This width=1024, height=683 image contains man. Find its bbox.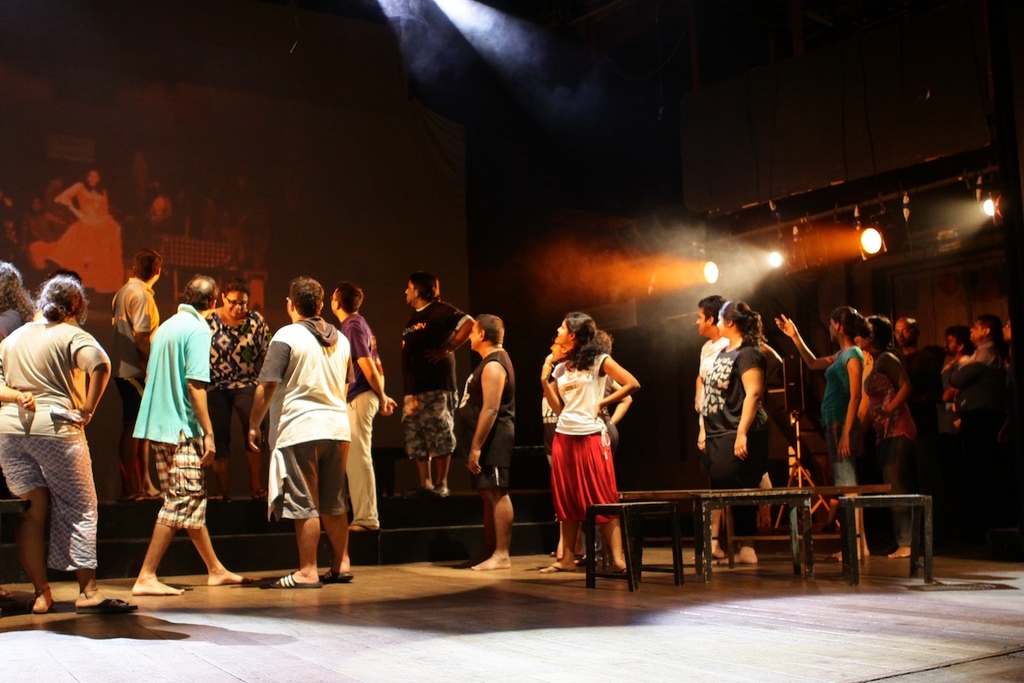
box(109, 251, 166, 500).
